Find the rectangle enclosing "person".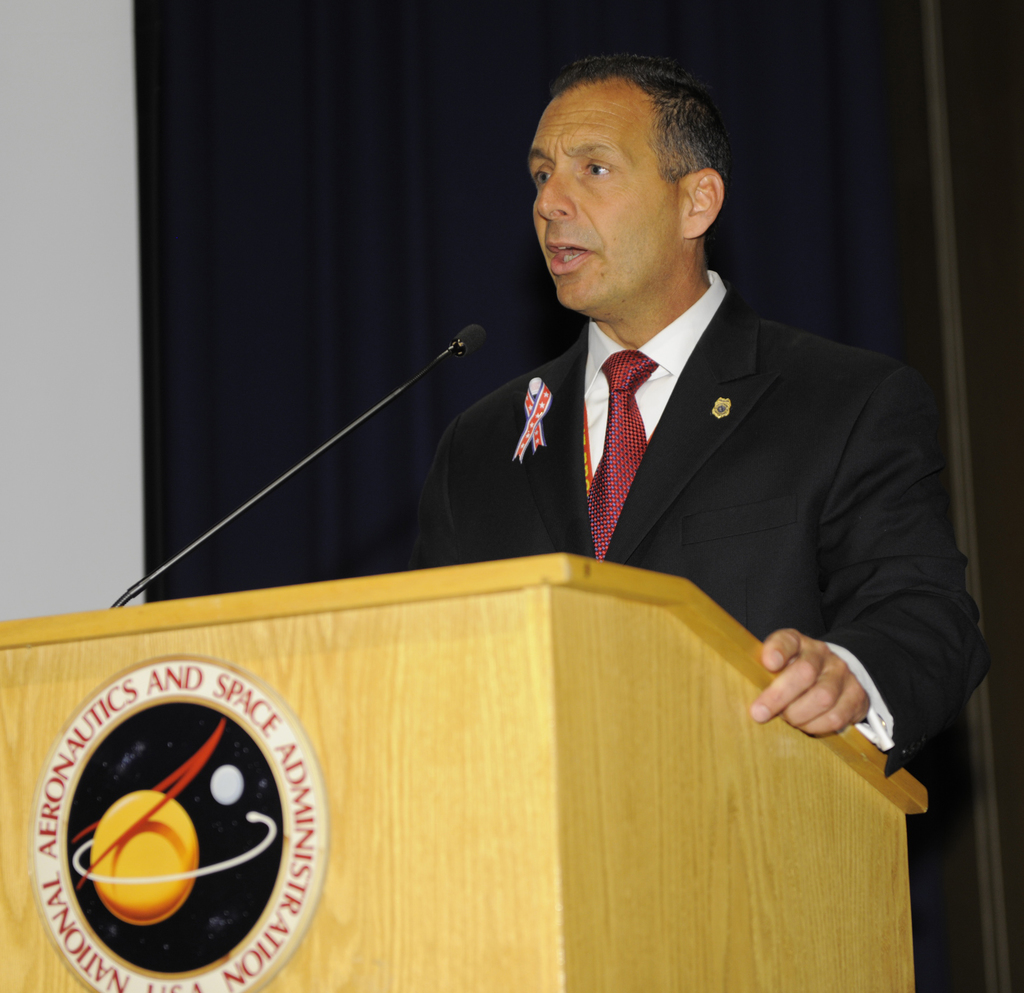
x1=433, y1=36, x2=940, y2=771.
